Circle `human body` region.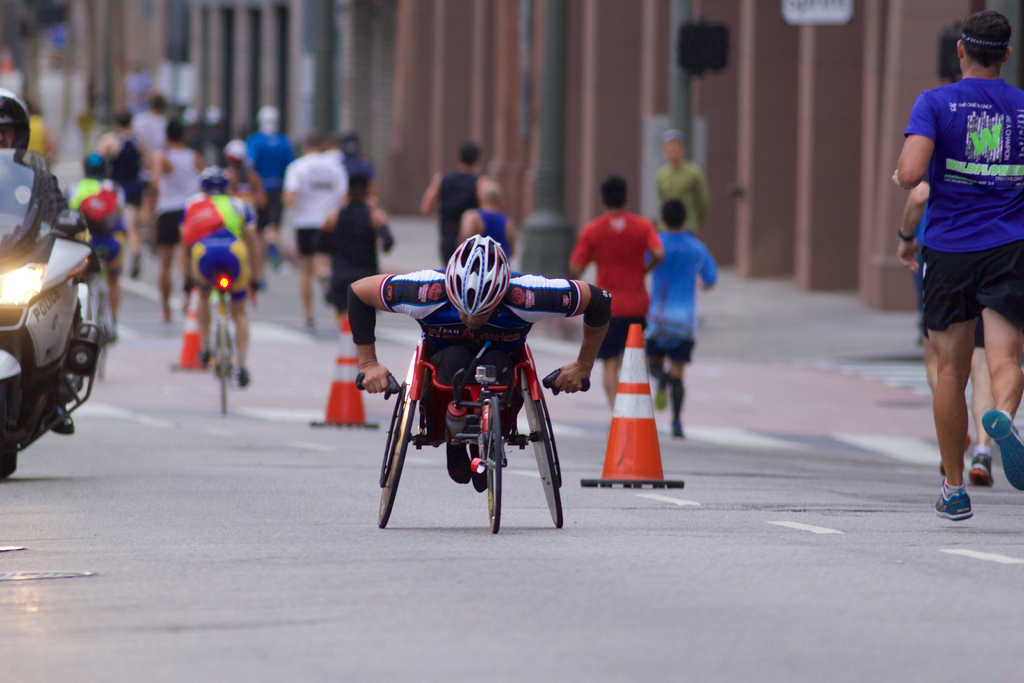
Region: <box>661,138,708,238</box>.
